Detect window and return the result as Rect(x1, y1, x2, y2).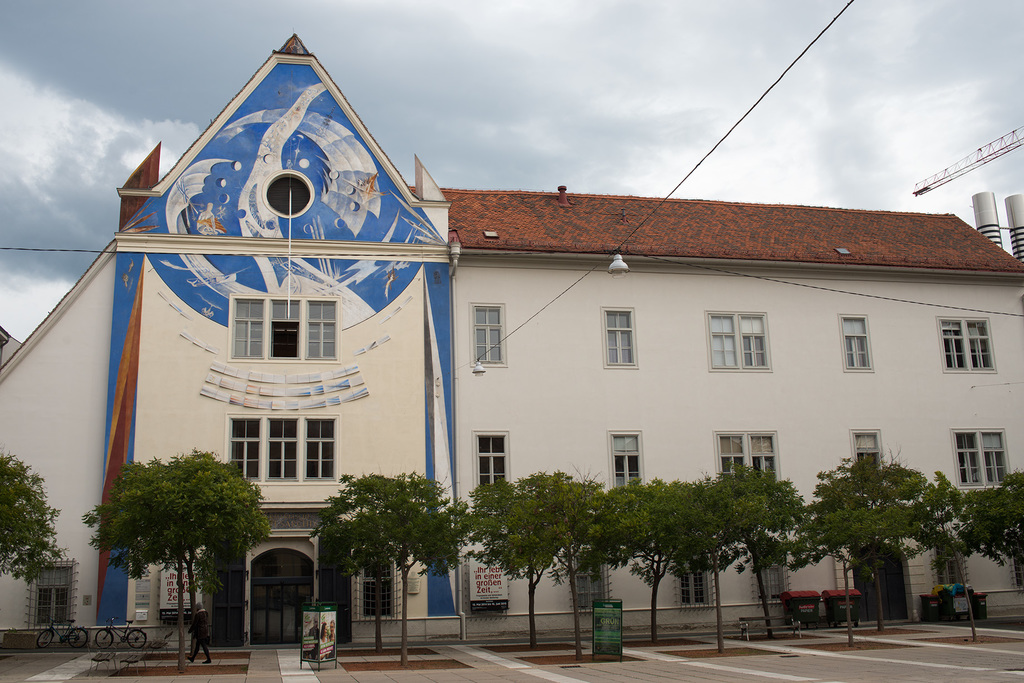
Rect(931, 556, 971, 588).
